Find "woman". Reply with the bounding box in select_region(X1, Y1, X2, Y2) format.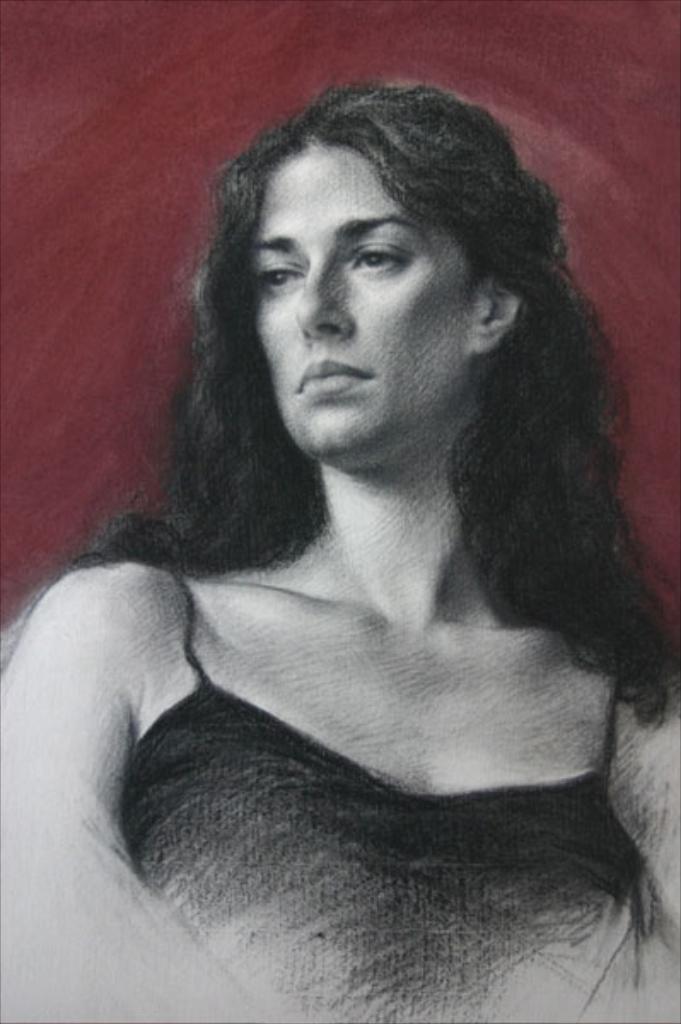
select_region(0, 29, 680, 1007).
